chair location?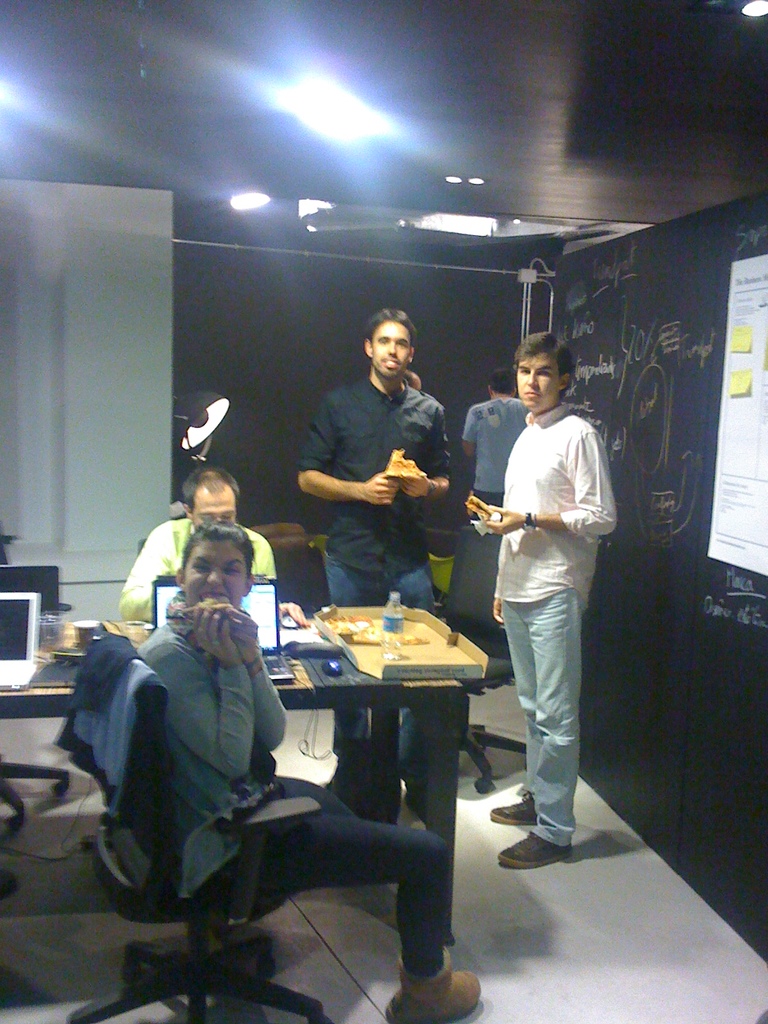
x1=0 y1=557 x2=76 y2=875
